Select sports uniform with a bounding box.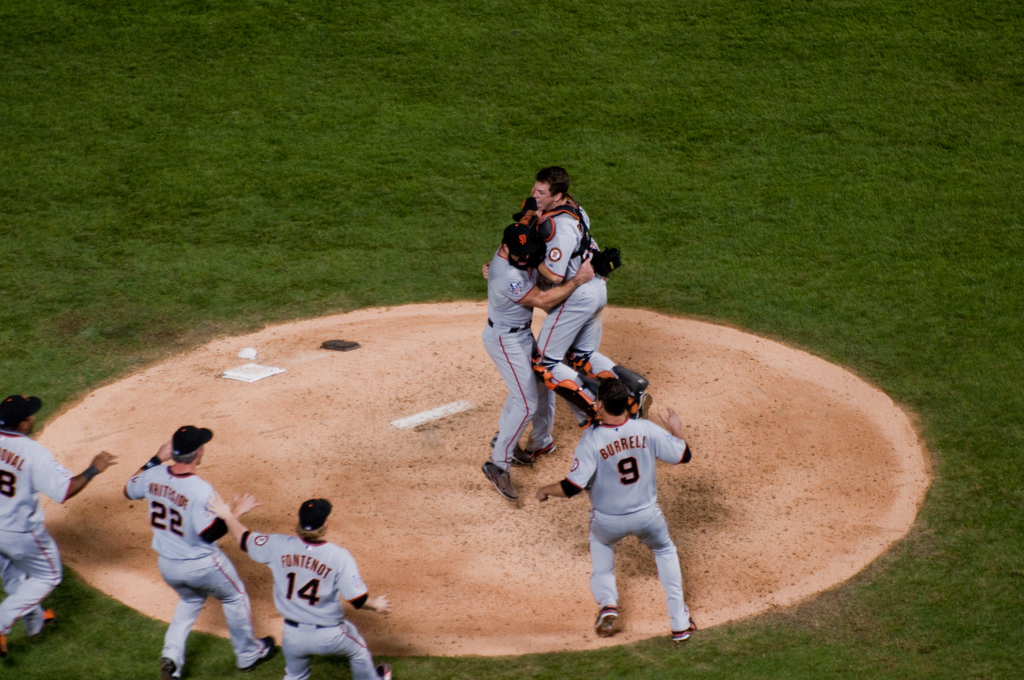
0 426 68 642.
